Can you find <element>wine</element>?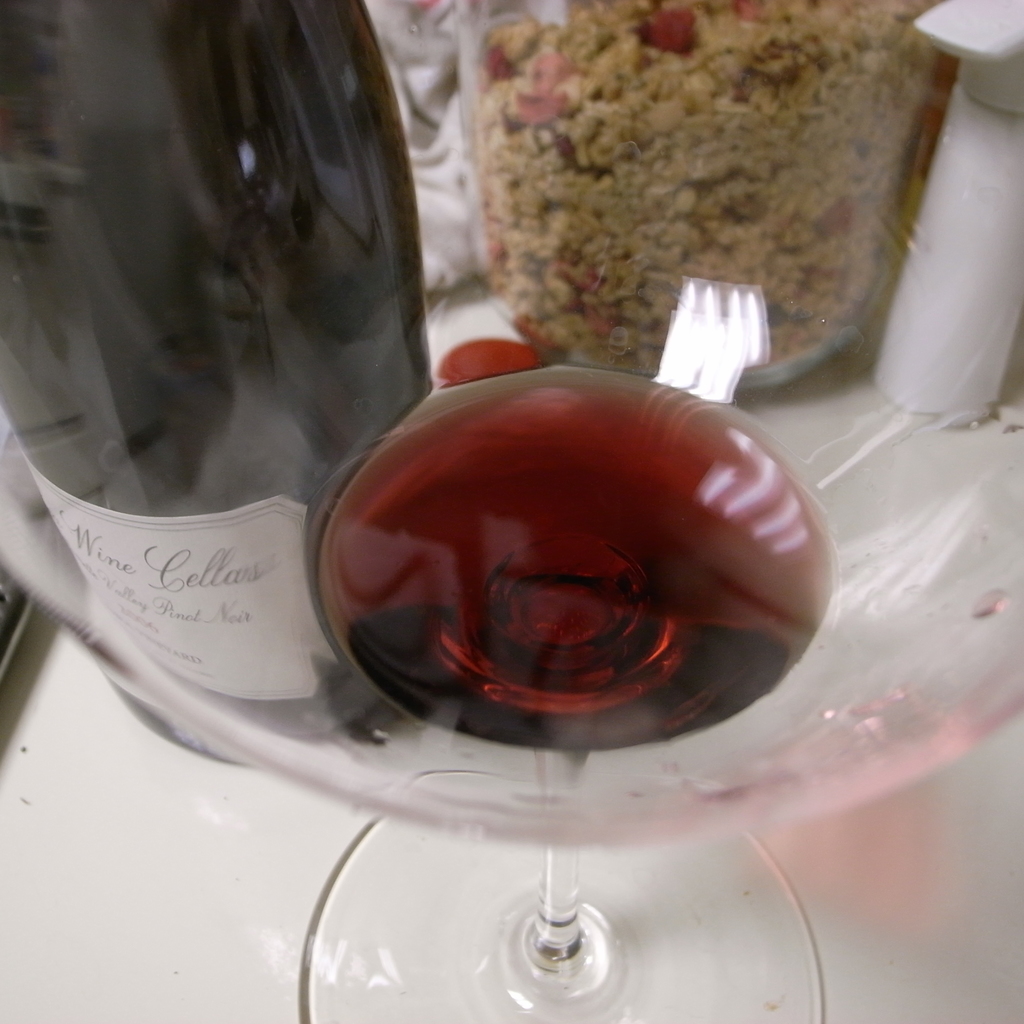
Yes, bounding box: Rect(0, 0, 436, 764).
